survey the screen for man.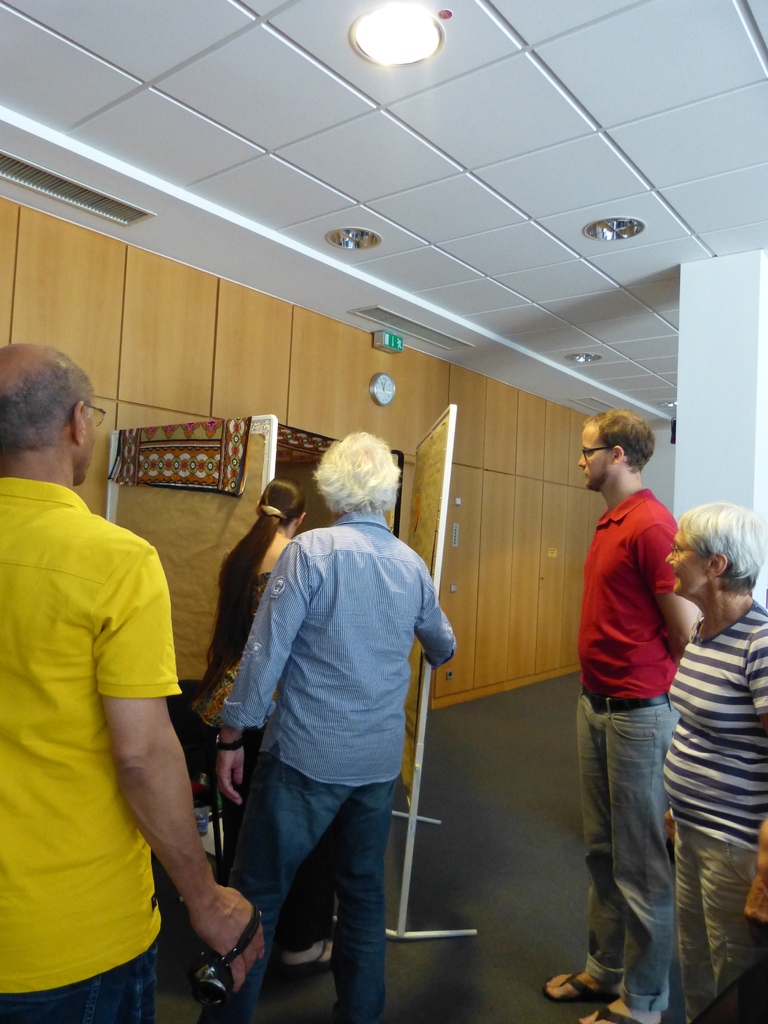
Survey found: <region>198, 432, 457, 1023</region>.
